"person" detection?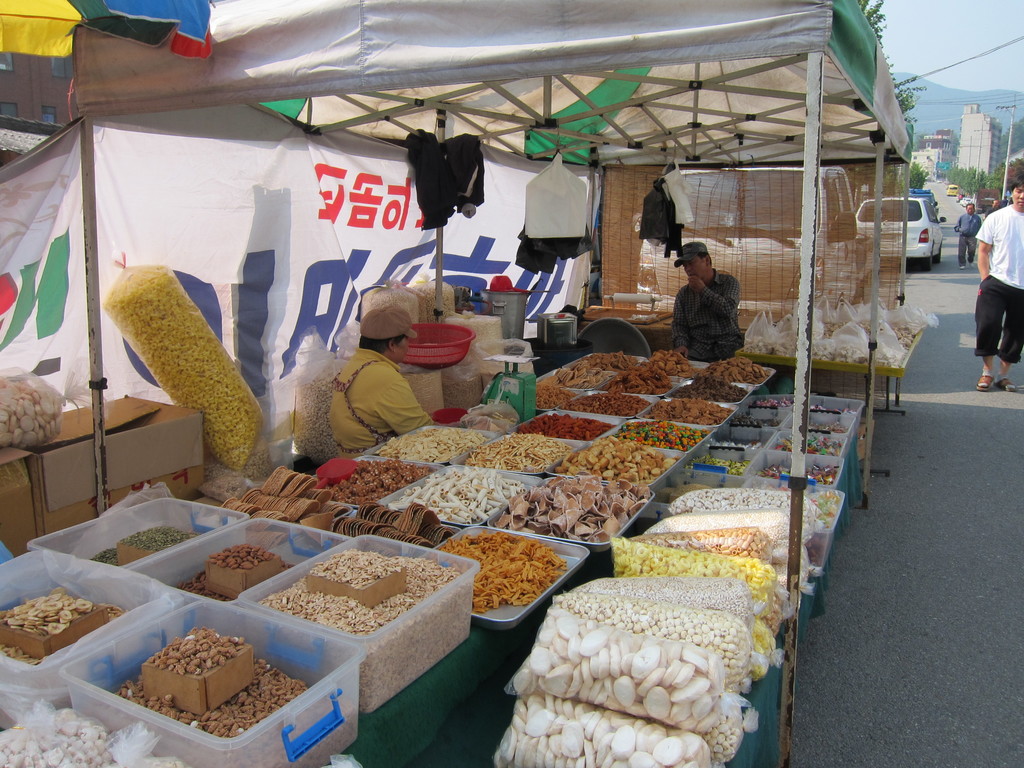
crop(973, 177, 1023, 400)
